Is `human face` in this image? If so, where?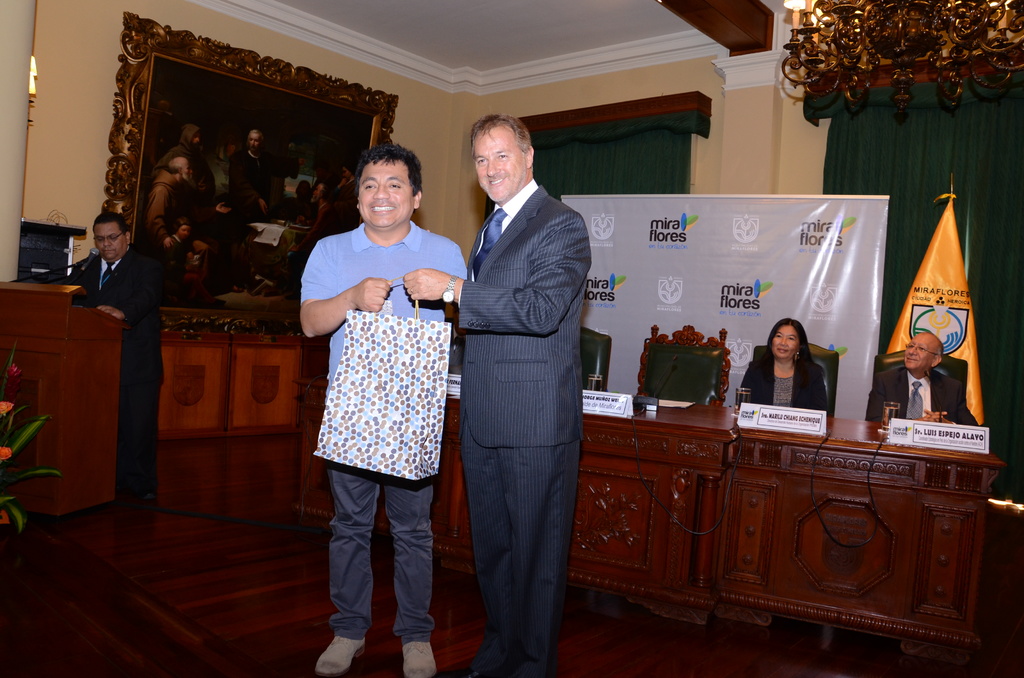
Yes, at Rect(358, 159, 413, 229).
